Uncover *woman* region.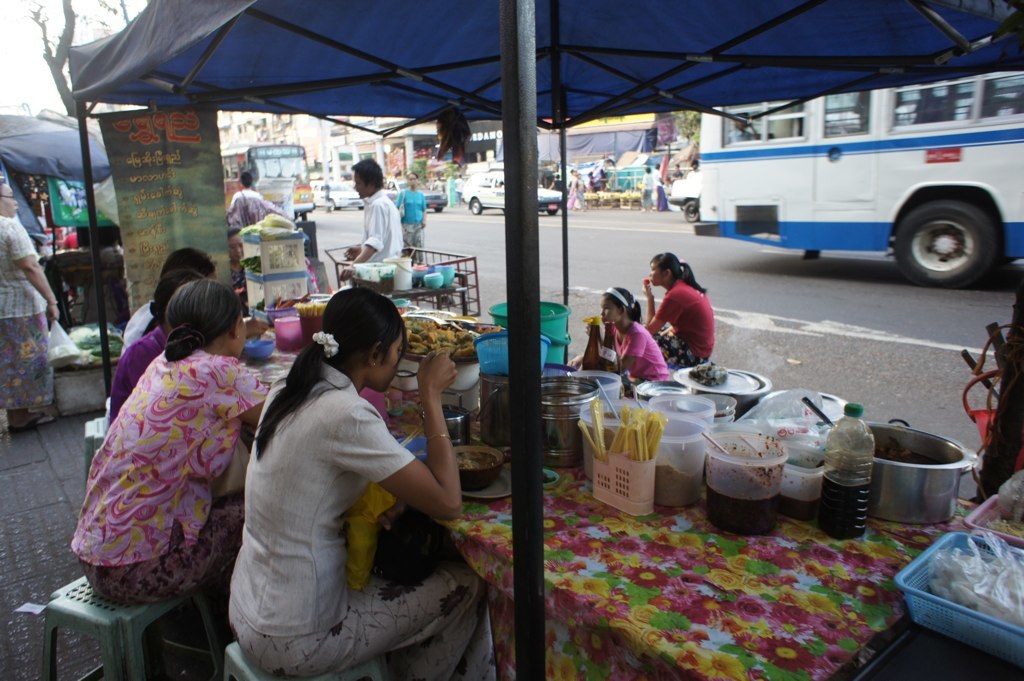
Uncovered: (226,283,500,680).
